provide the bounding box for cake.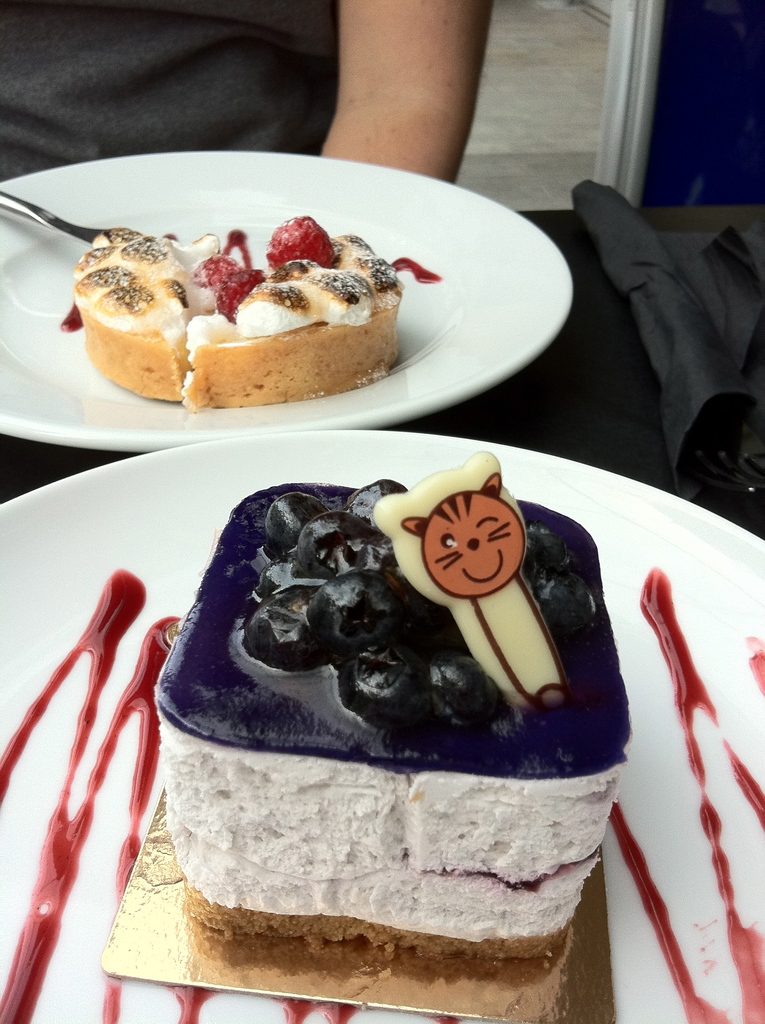
(x1=76, y1=209, x2=399, y2=410).
